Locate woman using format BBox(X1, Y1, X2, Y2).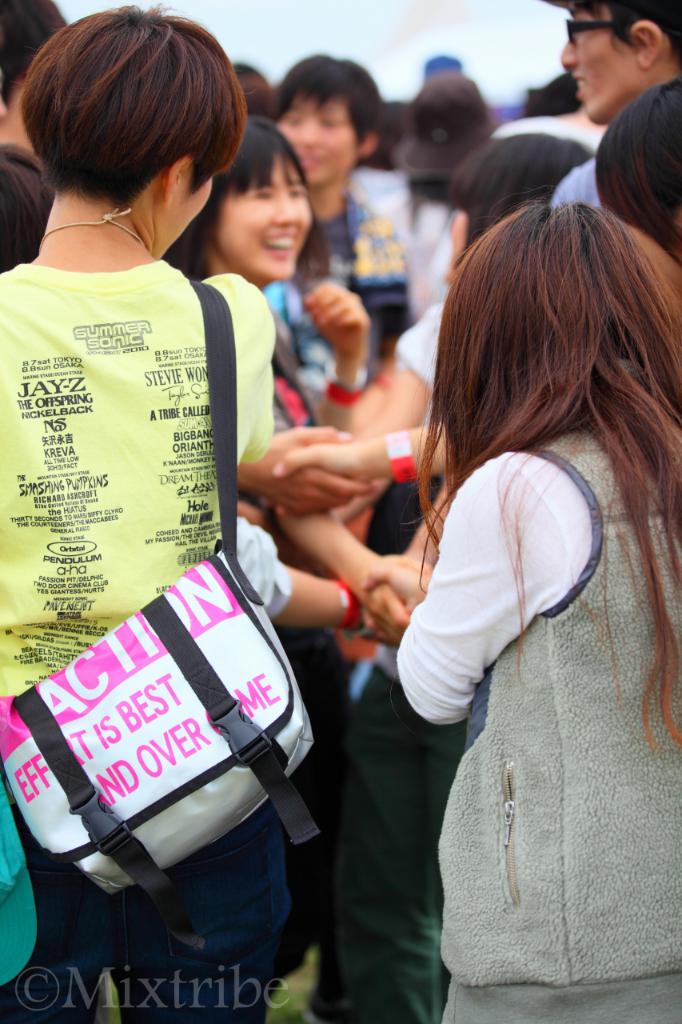
BBox(150, 117, 426, 642).
